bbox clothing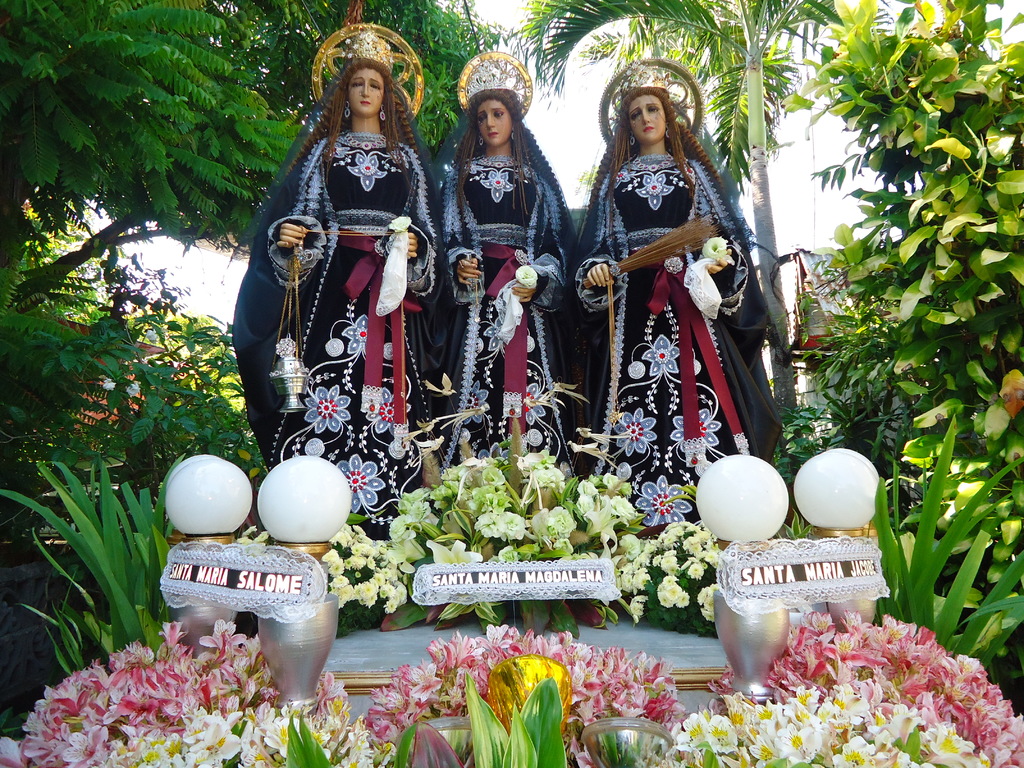
585 140 764 456
